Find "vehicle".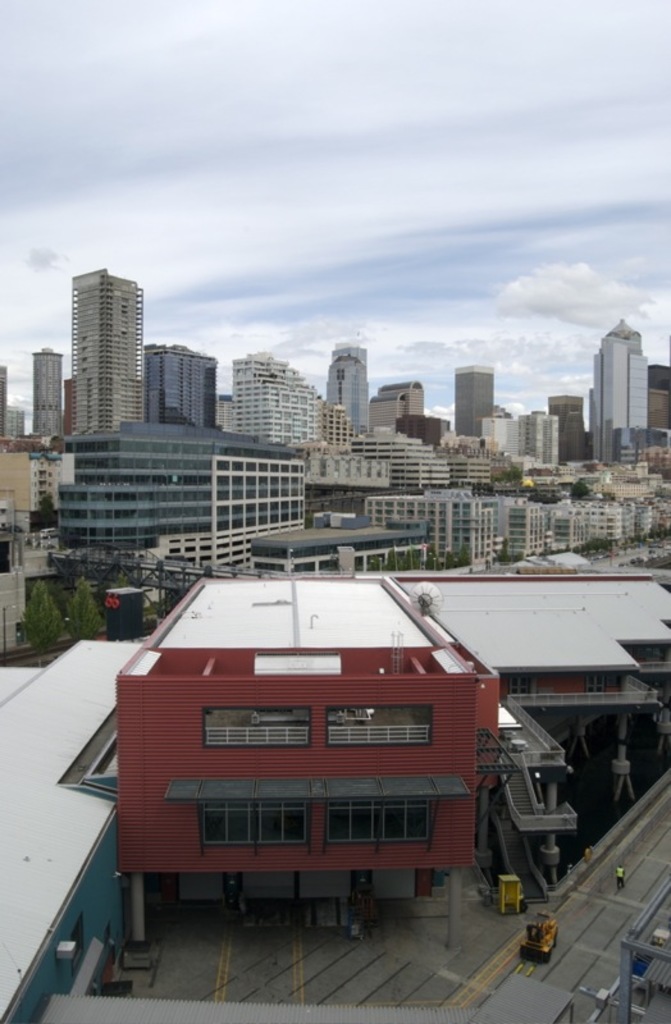
rect(519, 910, 560, 964).
